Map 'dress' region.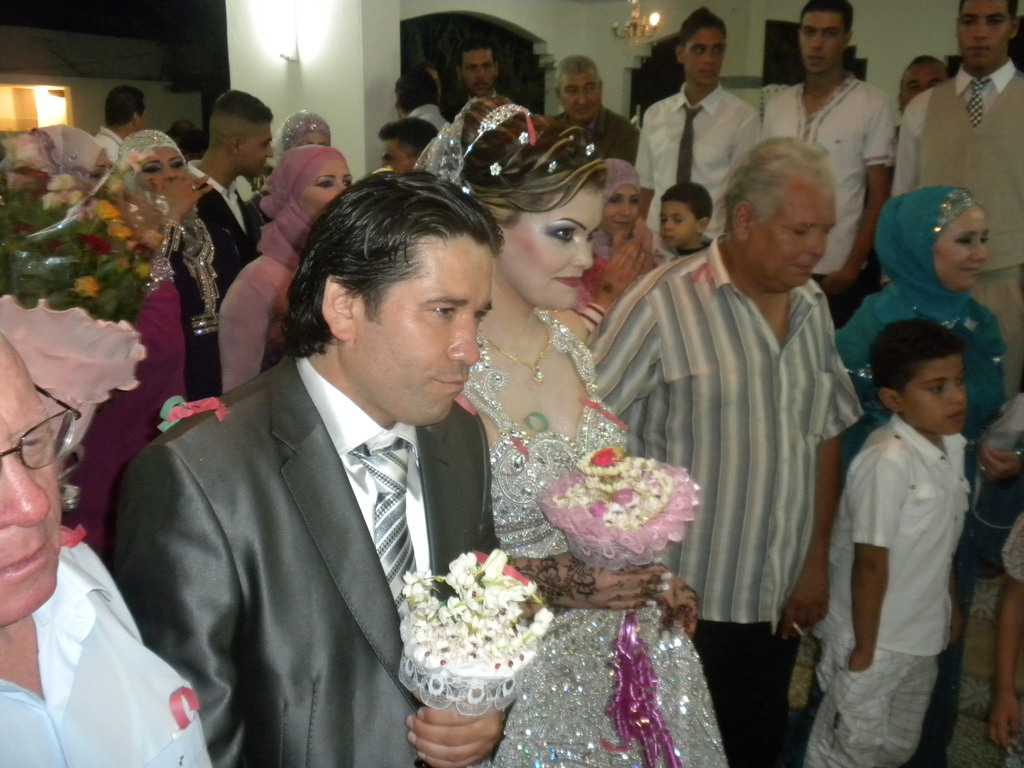
Mapped to [210,252,304,393].
